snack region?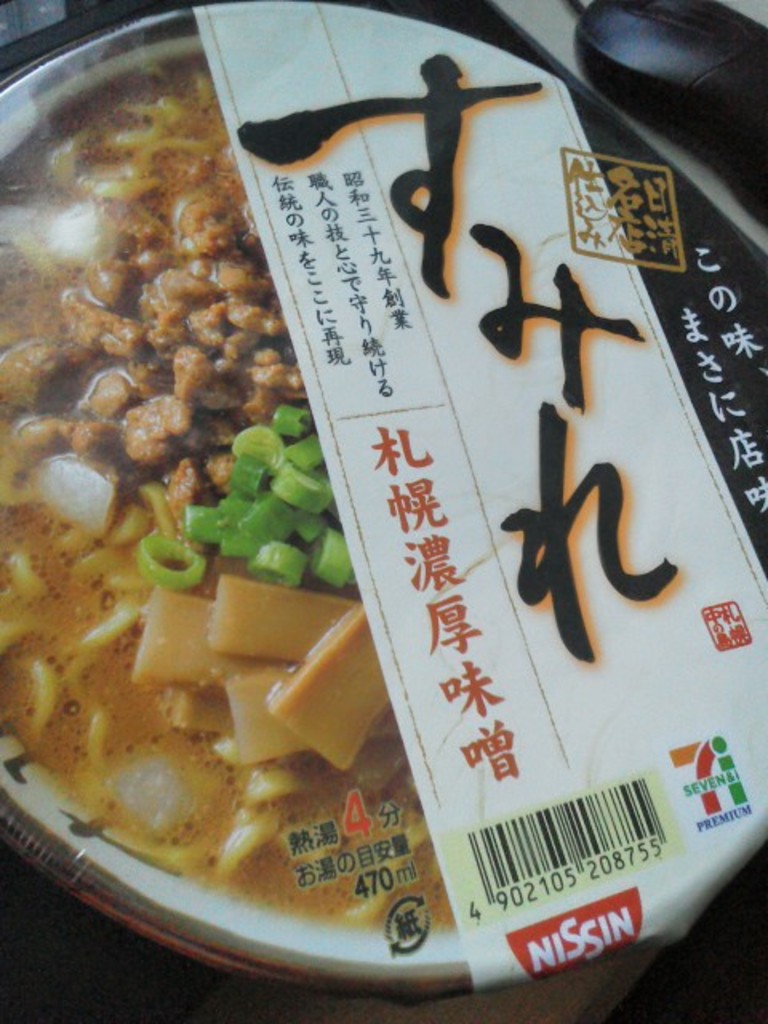
detection(0, 0, 766, 1005)
